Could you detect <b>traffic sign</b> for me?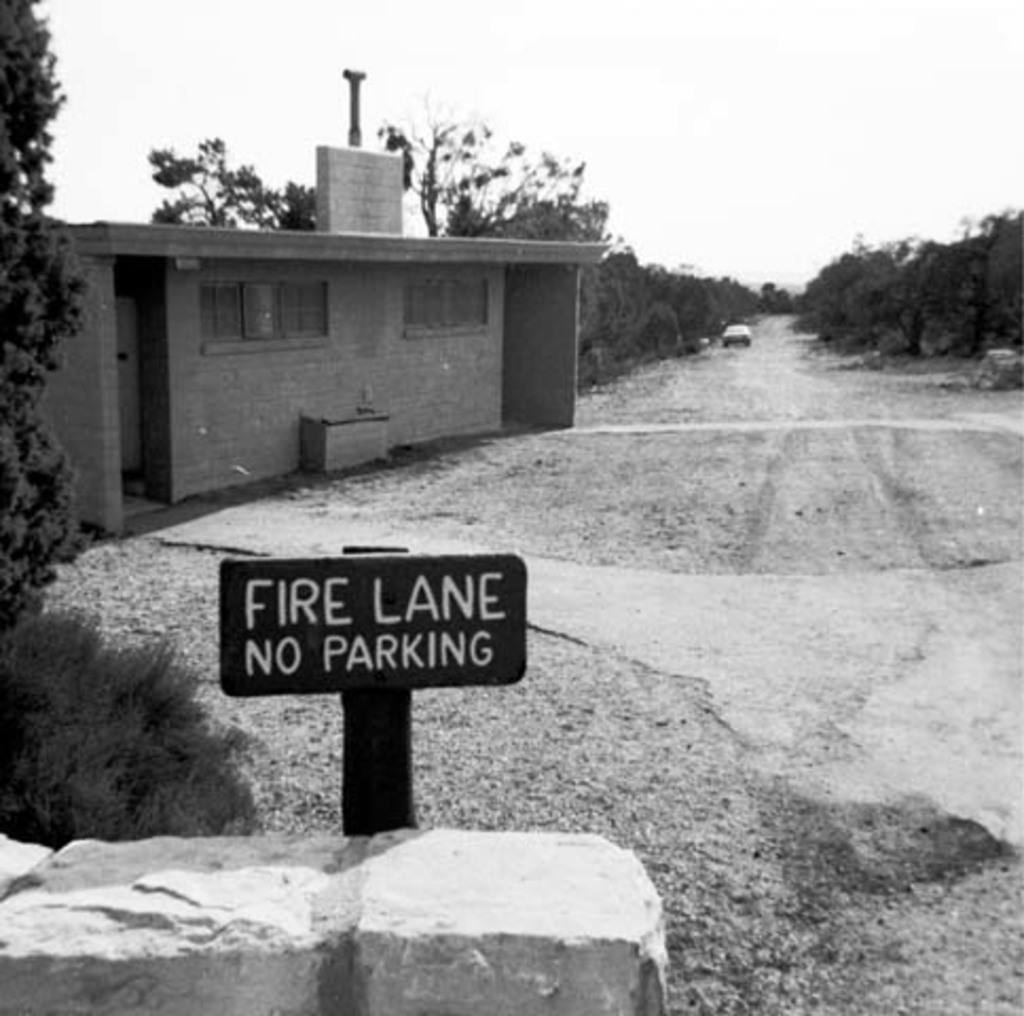
Detection result: region(218, 550, 527, 694).
